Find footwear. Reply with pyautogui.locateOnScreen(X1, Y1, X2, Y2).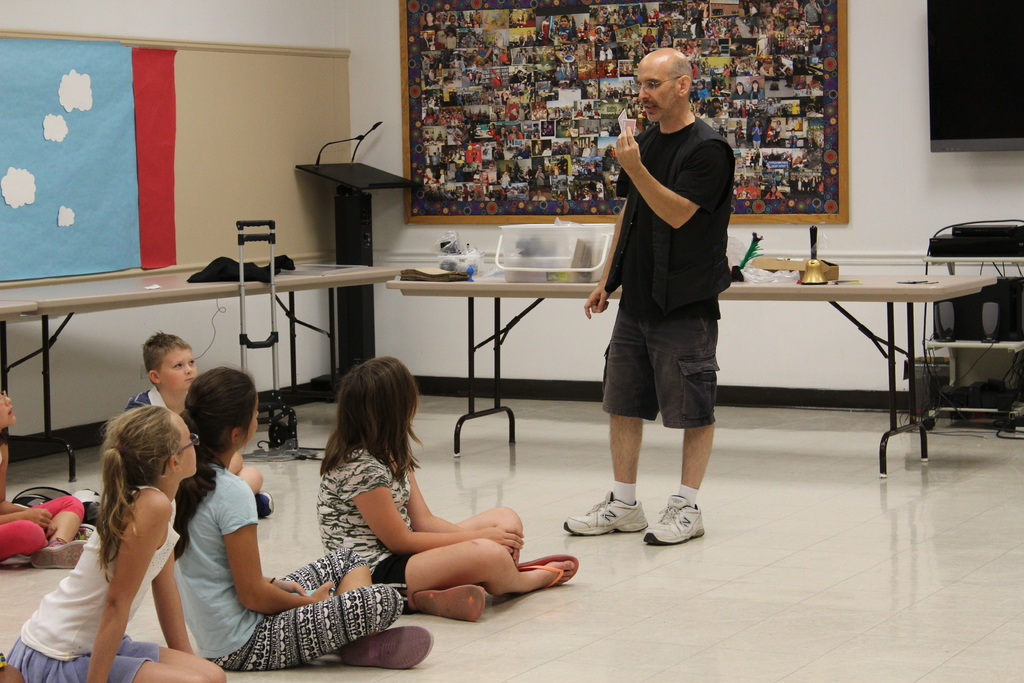
pyautogui.locateOnScreen(413, 586, 481, 620).
